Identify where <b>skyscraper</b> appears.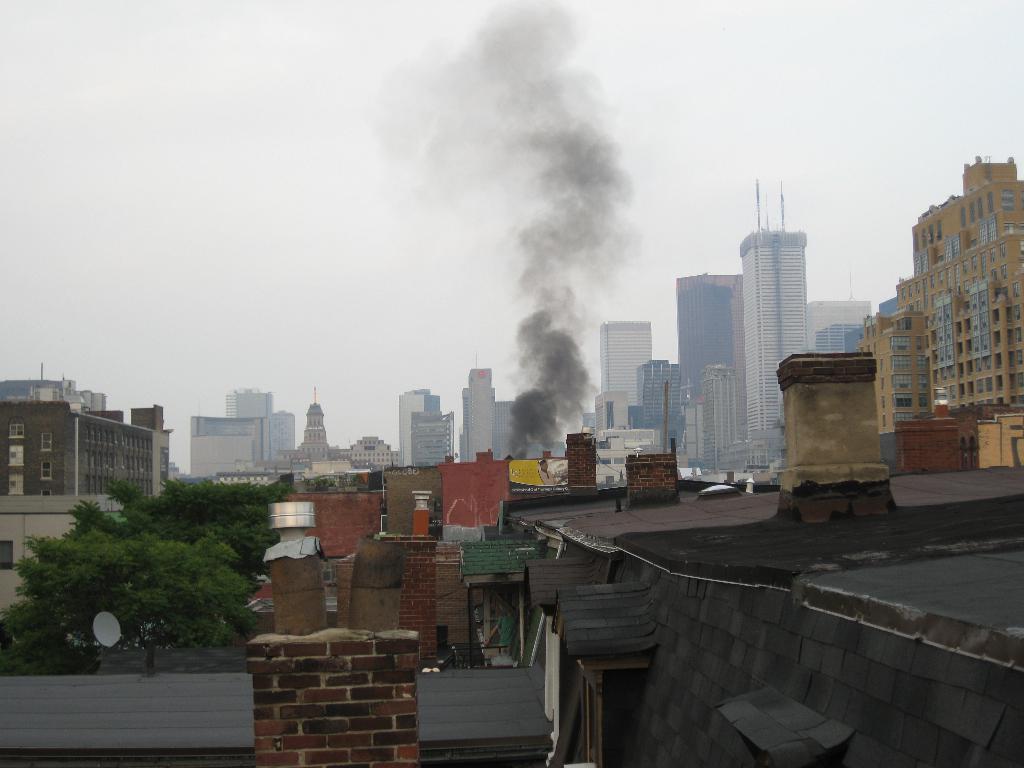
Appears at bbox(586, 318, 656, 413).
